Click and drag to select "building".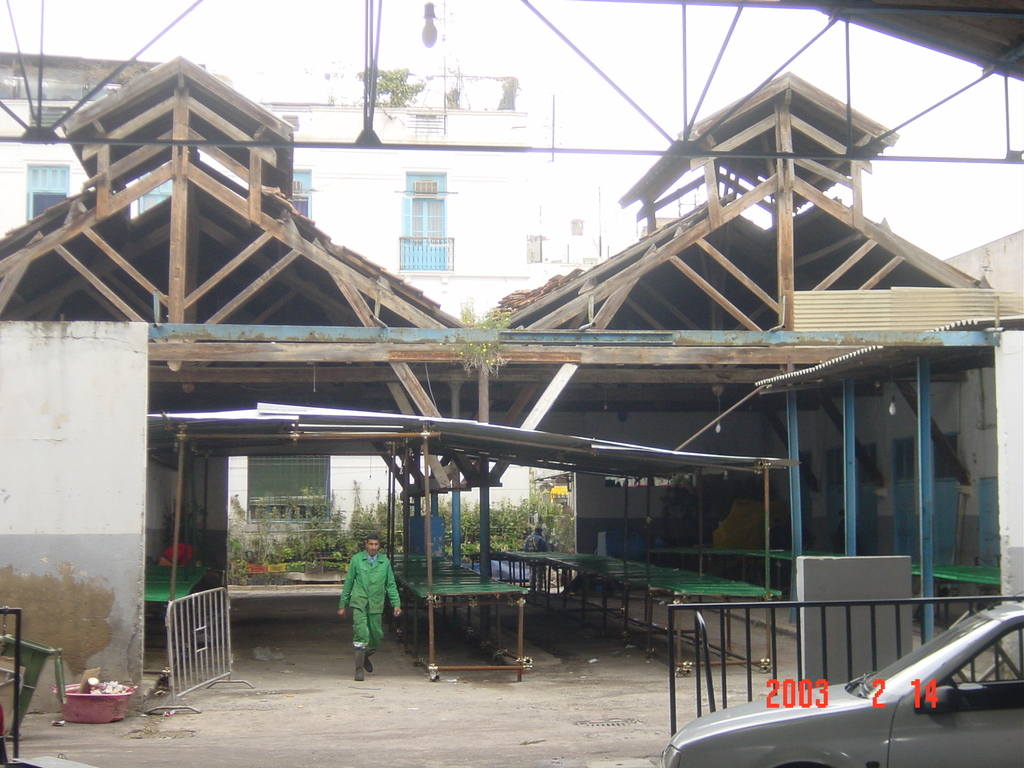
Selection: l=0, t=50, r=596, b=540.
